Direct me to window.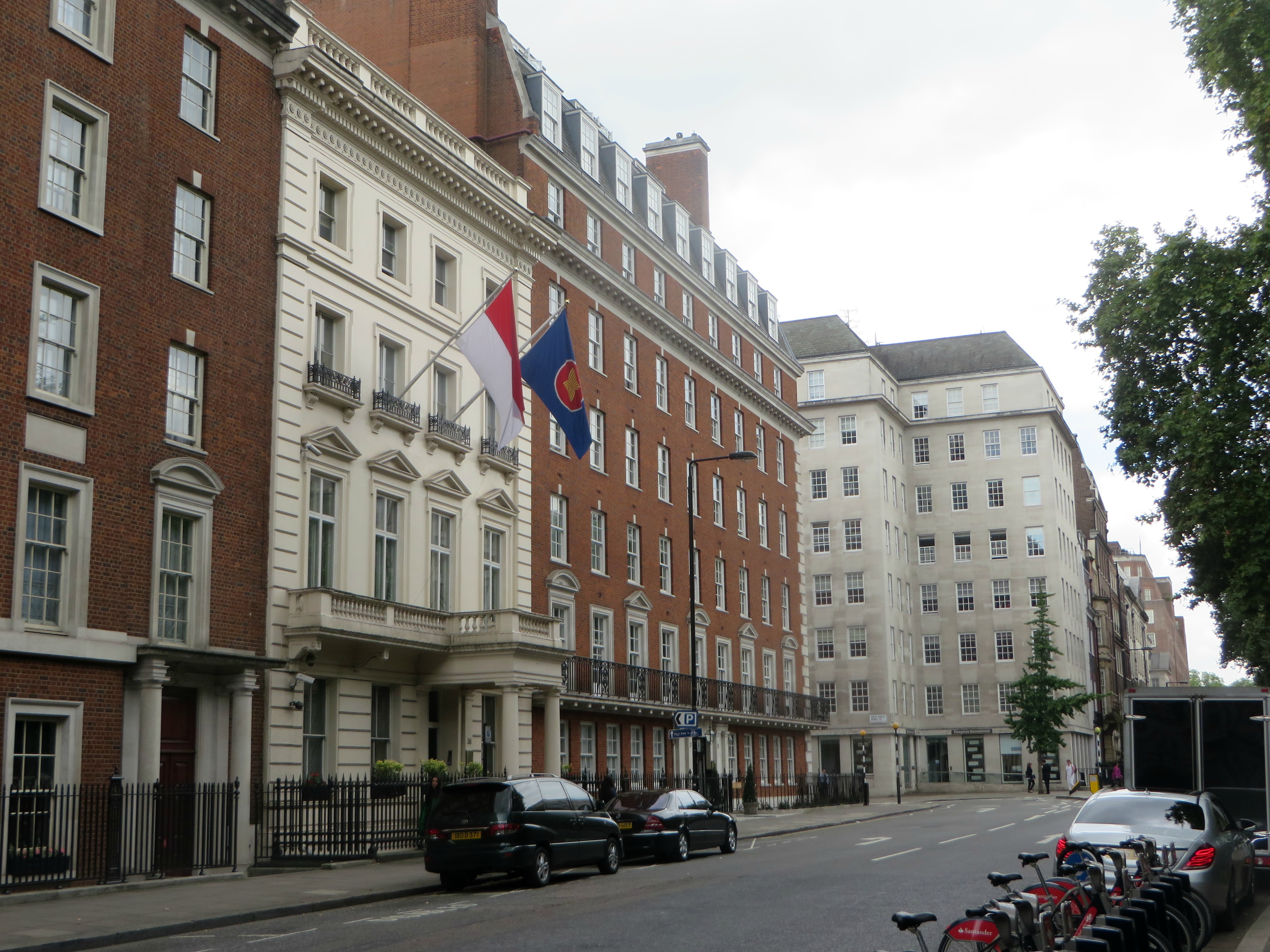
Direction: 55/7/70/44.
